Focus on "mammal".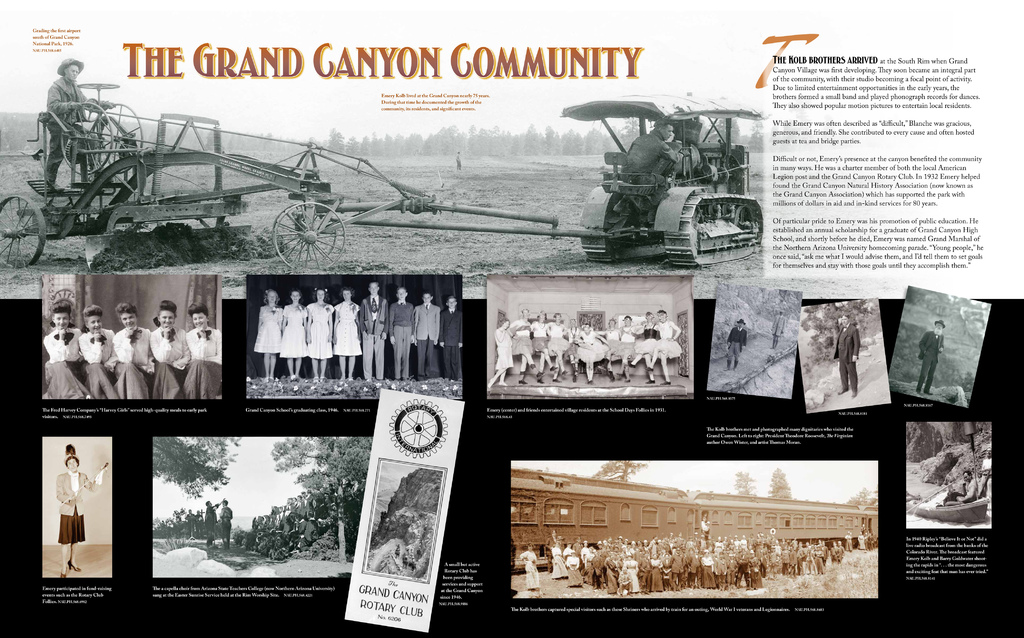
Focused at region(573, 321, 612, 379).
